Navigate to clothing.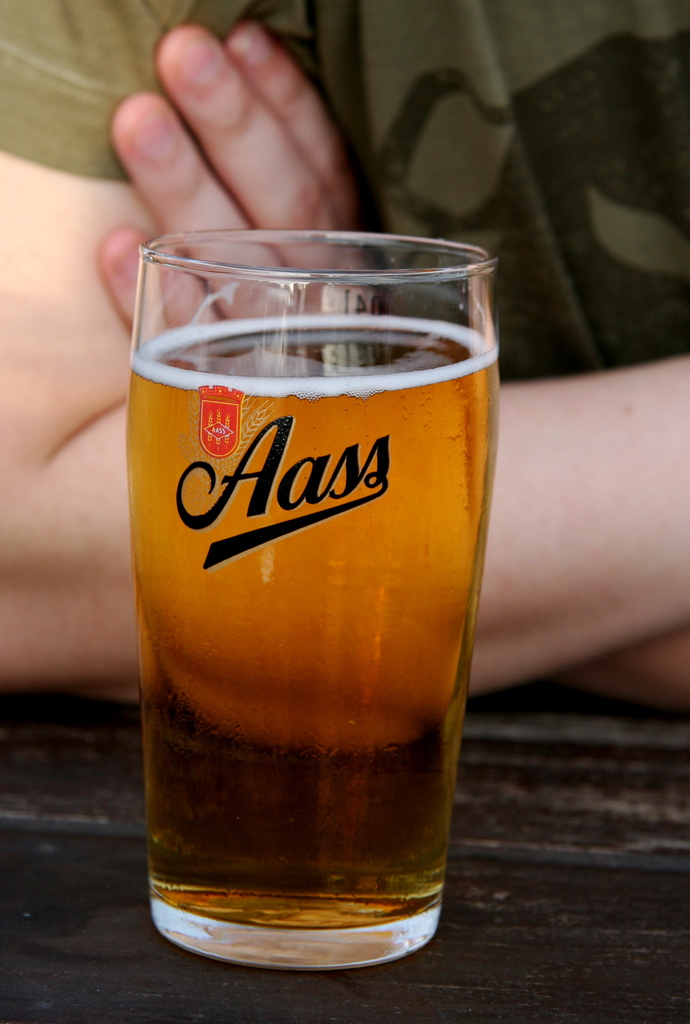
Navigation target: 2, 0, 689, 385.
